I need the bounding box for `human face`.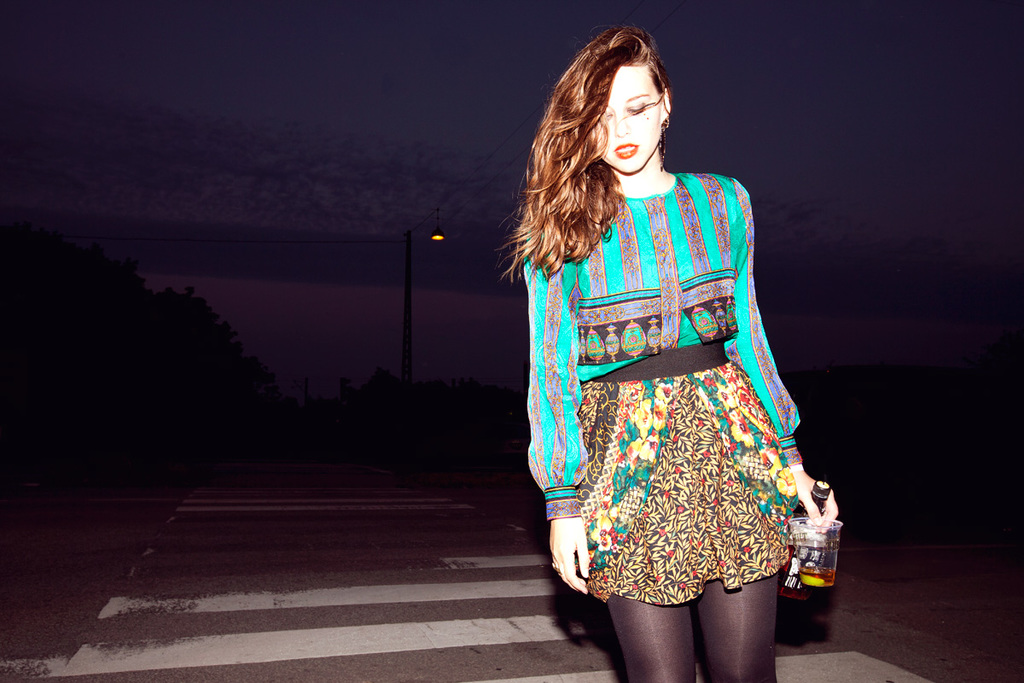
Here it is: x1=596 y1=58 x2=656 y2=184.
